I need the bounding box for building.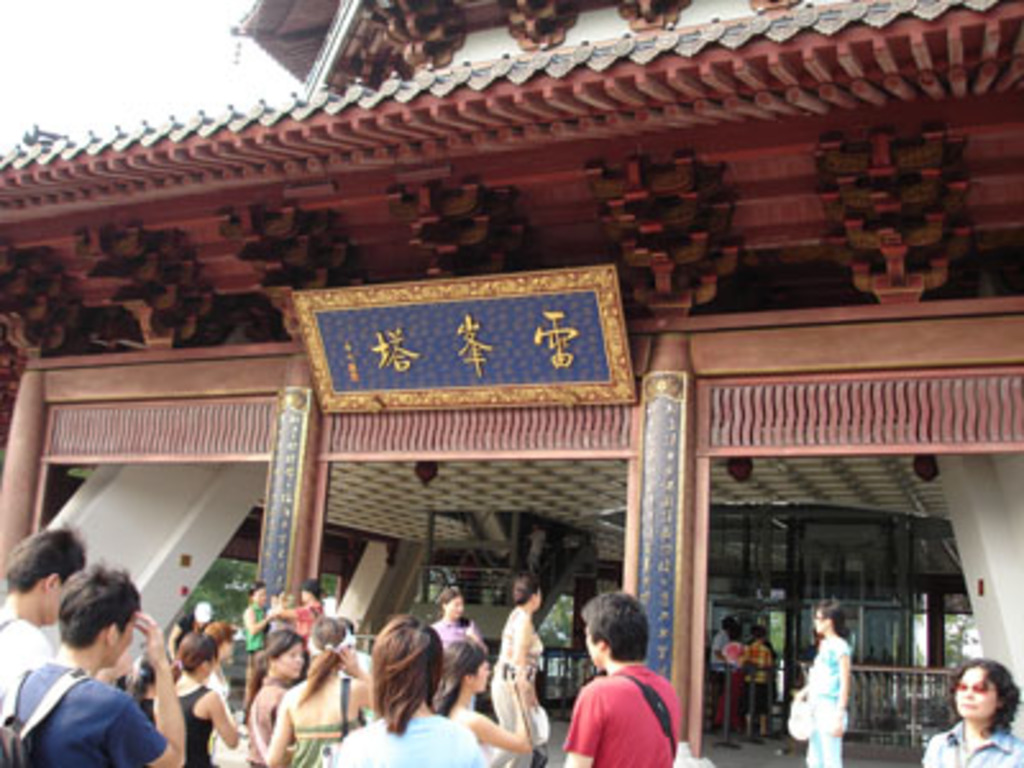
Here it is: detection(0, 0, 1021, 765).
